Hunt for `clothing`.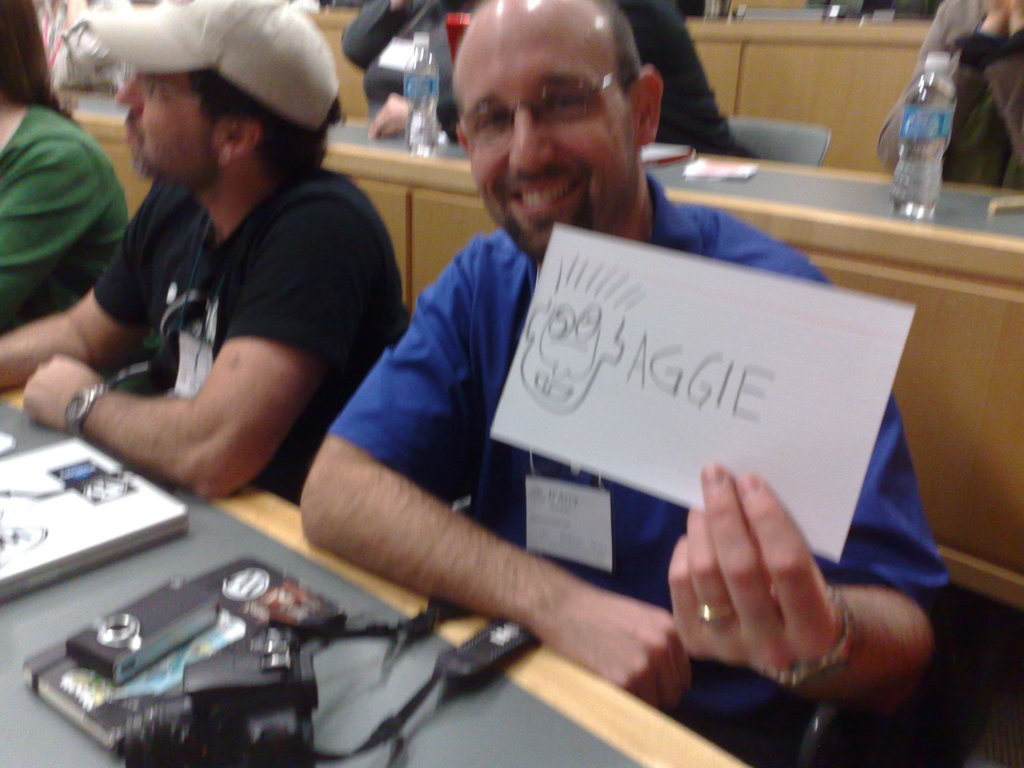
Hunted down at box(0, 101, 129, 333).
